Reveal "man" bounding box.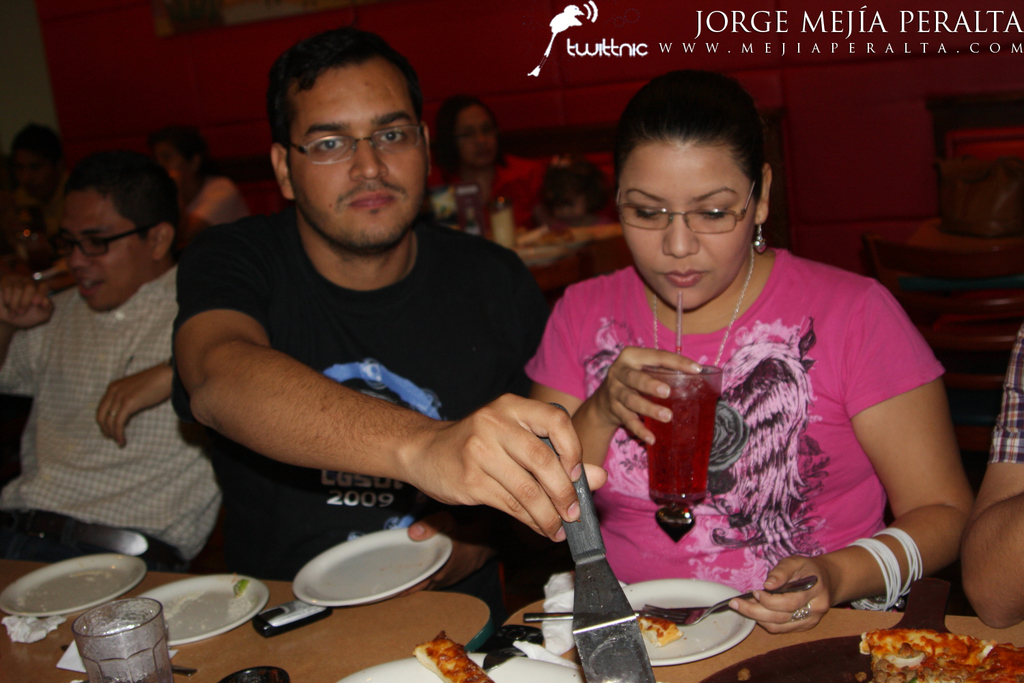
Revealed: 0, 138, 232, 576.
